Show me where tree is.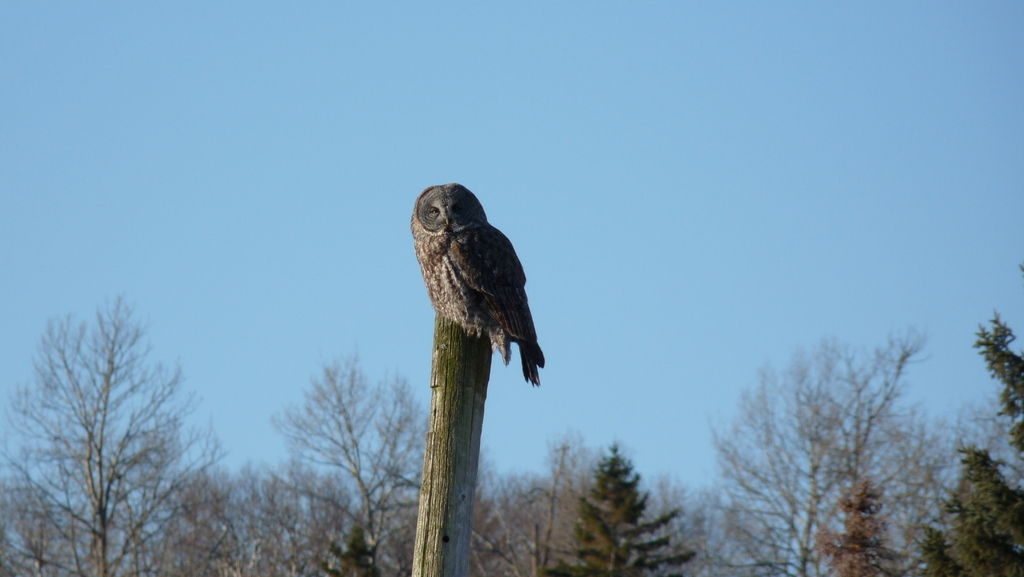
tree is at select_region(0, 297, 239, 576).
